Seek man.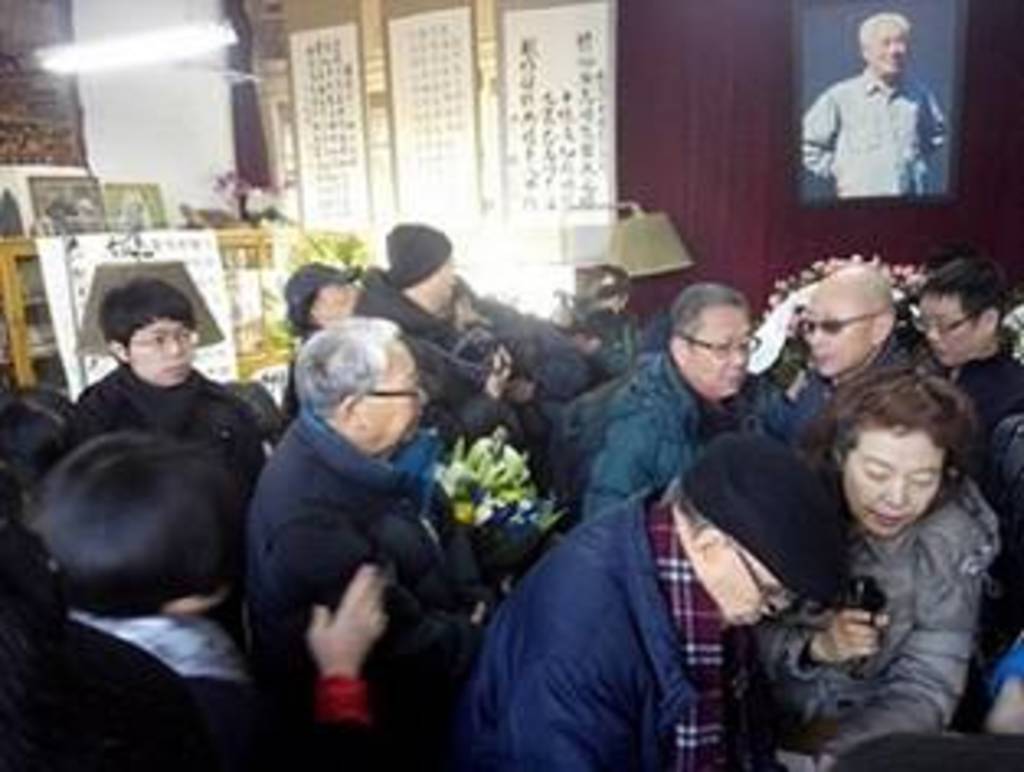
rect(782, 258, 968, 435).
